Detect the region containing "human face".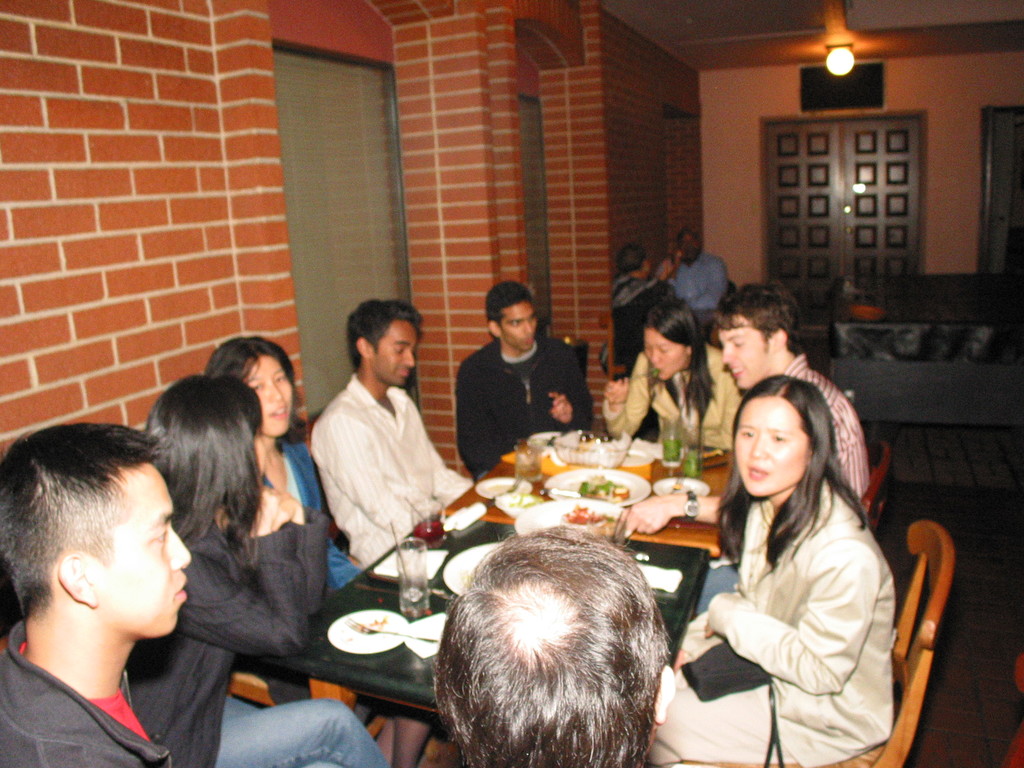
bbox(88, 460, 193, 634).
